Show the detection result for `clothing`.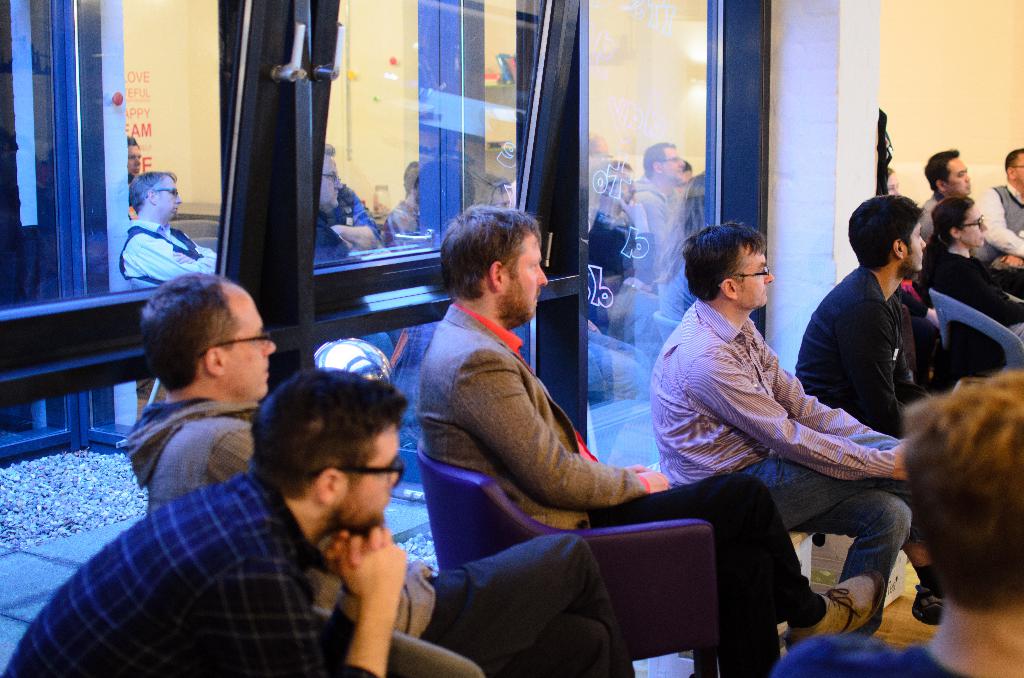
Rect(385, 198, 419, 248).
